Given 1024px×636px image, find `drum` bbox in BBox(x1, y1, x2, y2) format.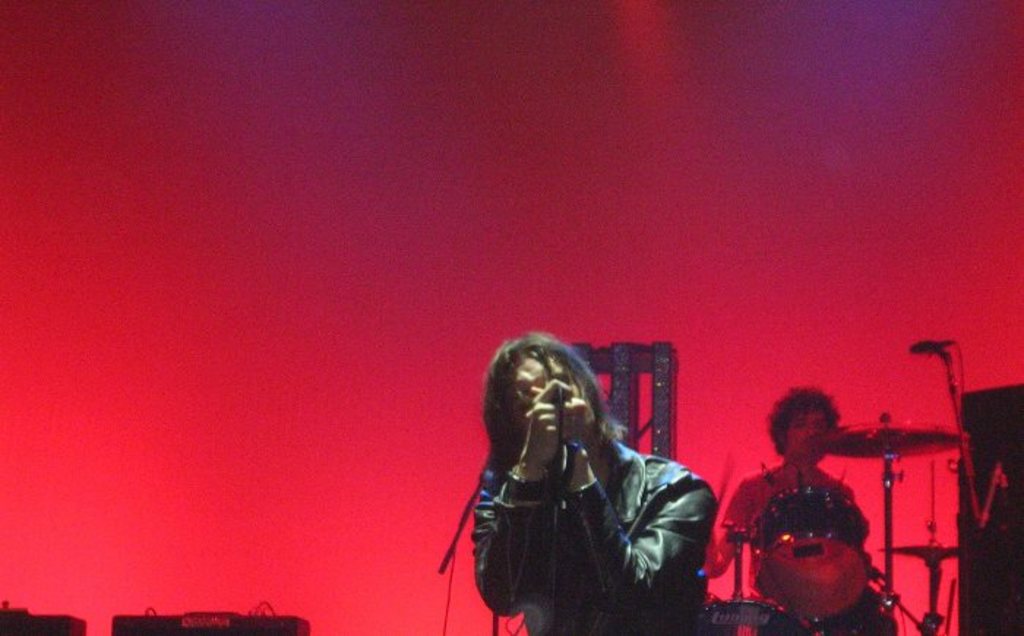
BBox(748, 480, 873, 618).
